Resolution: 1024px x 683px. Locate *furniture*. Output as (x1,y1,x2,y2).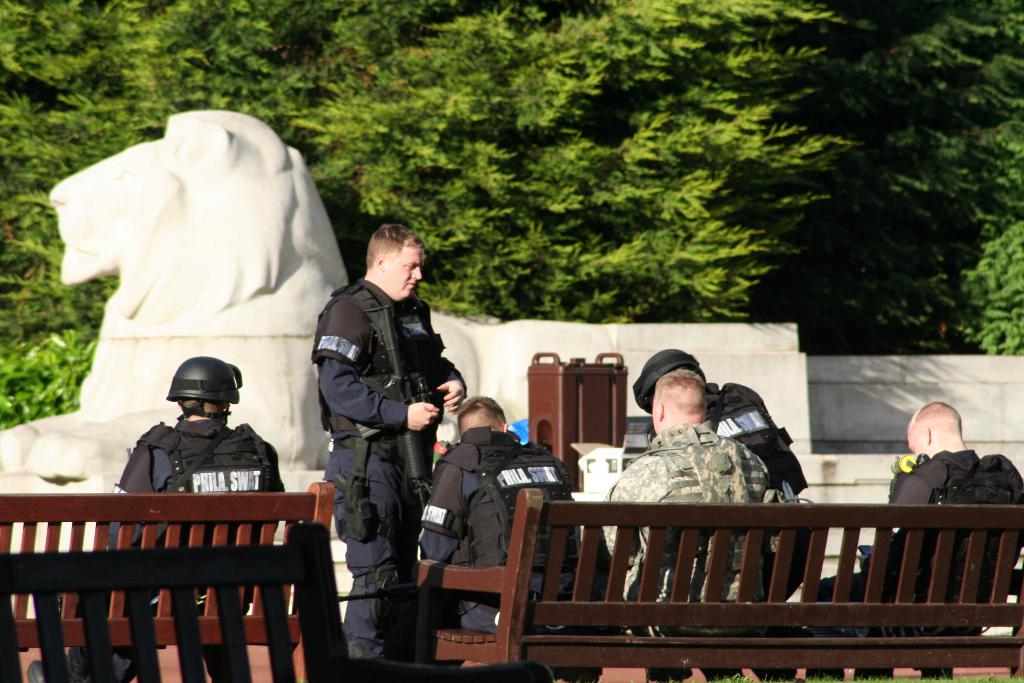
(0,483,328,643).
